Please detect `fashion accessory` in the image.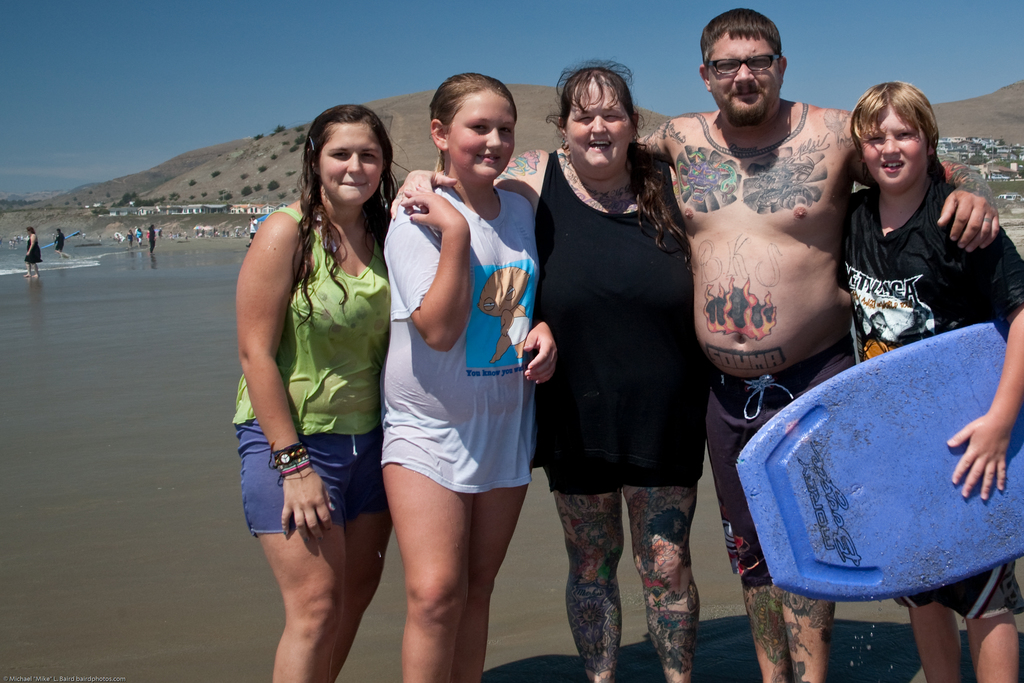
(x1=266, y1=441, x2=316, y2=488).
